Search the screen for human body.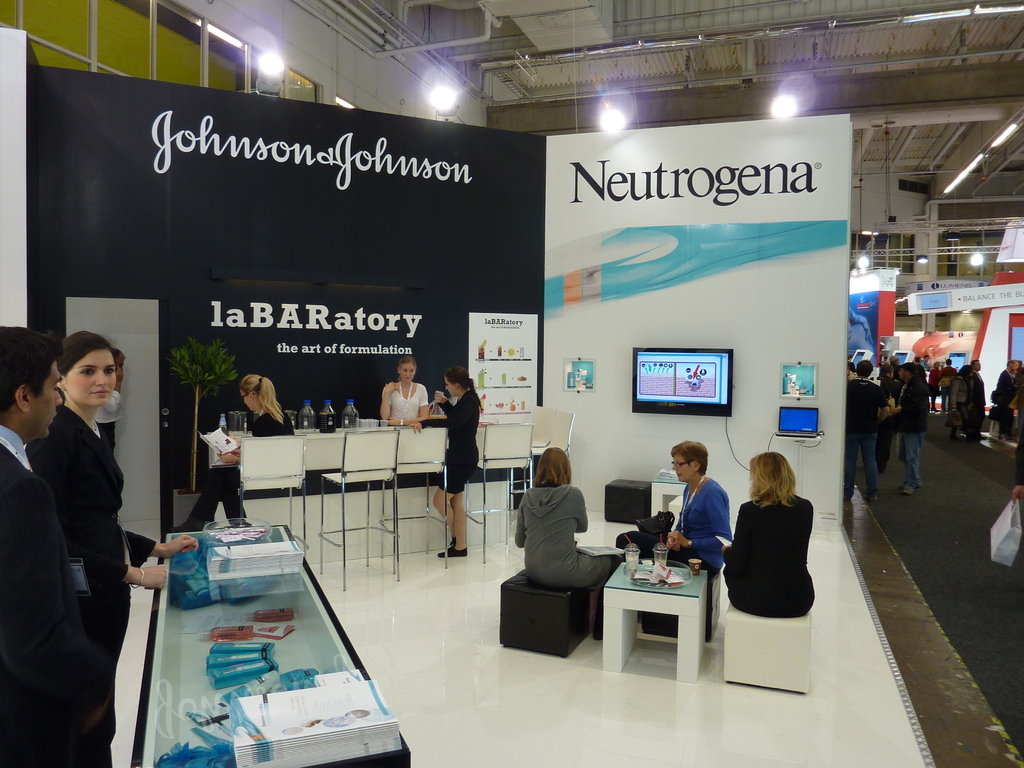
Found at [x1=433, y1=371, x2=474, y2=561].
